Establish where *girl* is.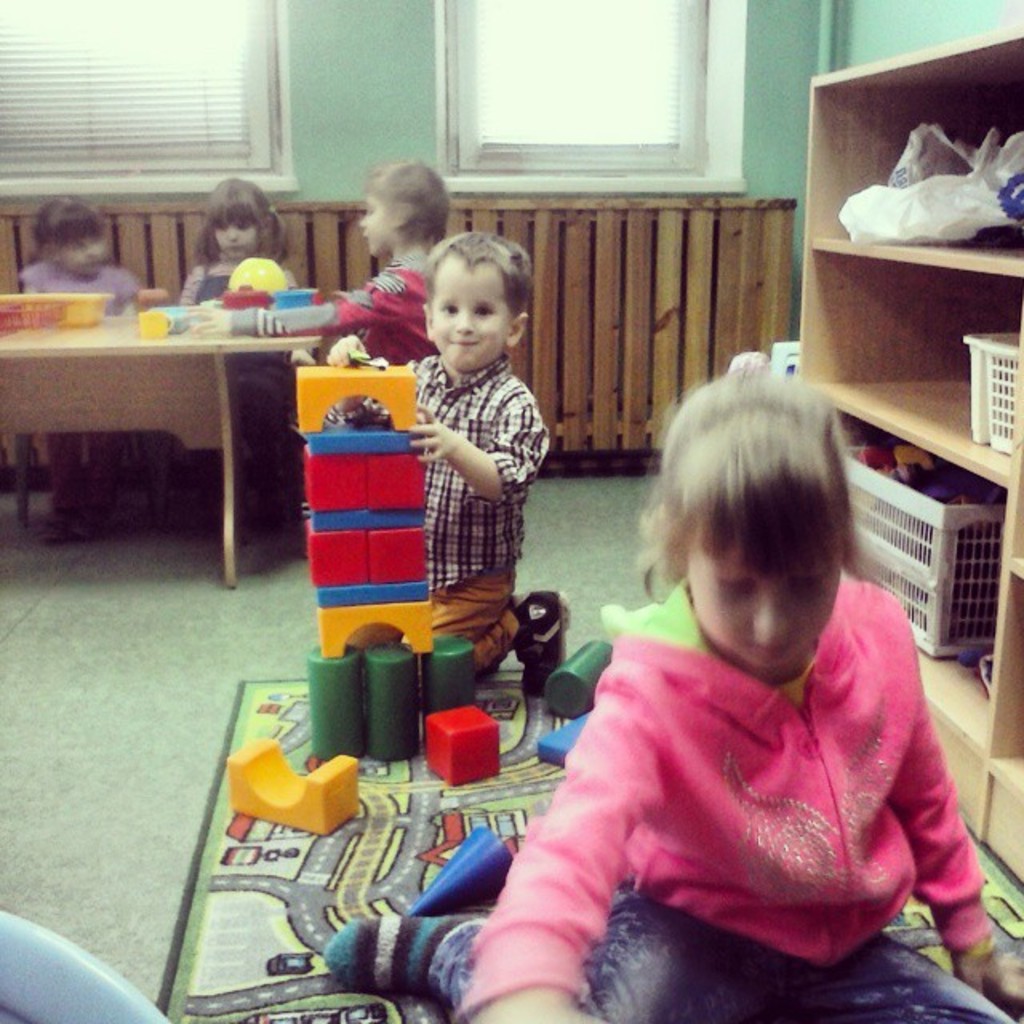
Established at BBox(176, 176, 298, 299).
